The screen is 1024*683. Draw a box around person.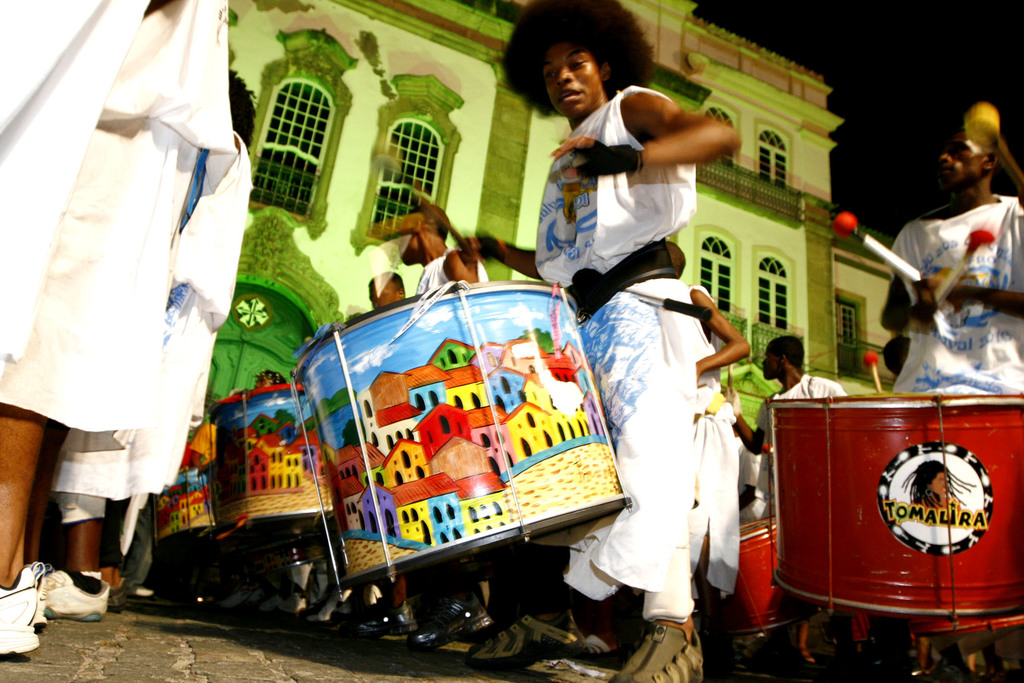
{"x1": 453, "y1": 0, "x2": 742, "y2": 682}.
